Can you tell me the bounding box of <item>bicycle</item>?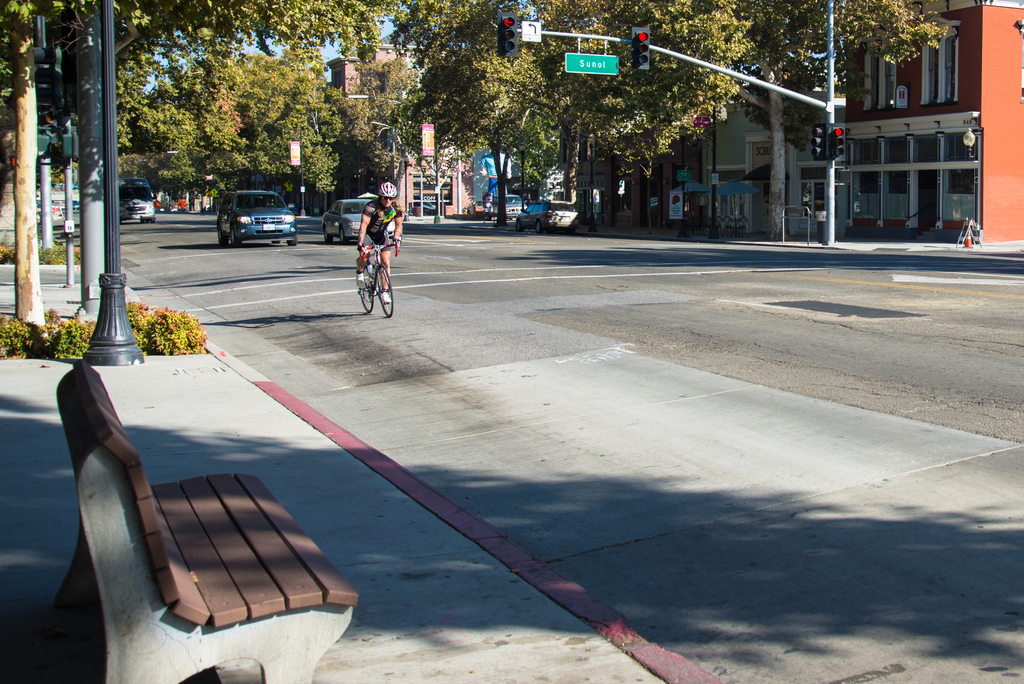
350 231 406 318.
